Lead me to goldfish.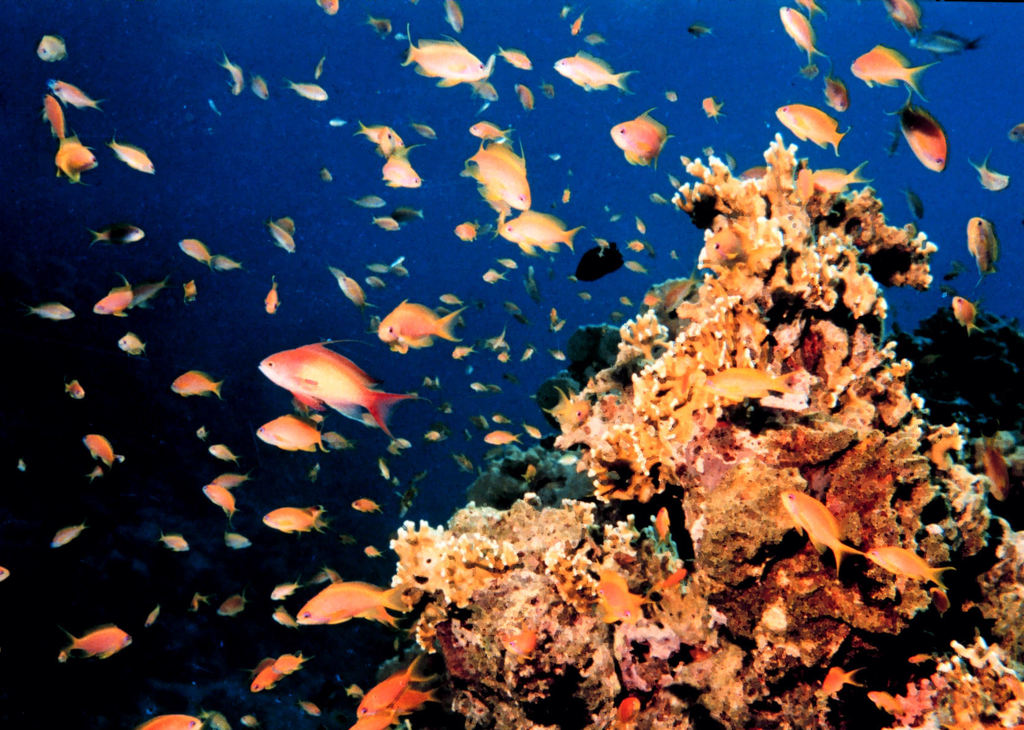
Lead to BBox(199, 482, 236, 524).
